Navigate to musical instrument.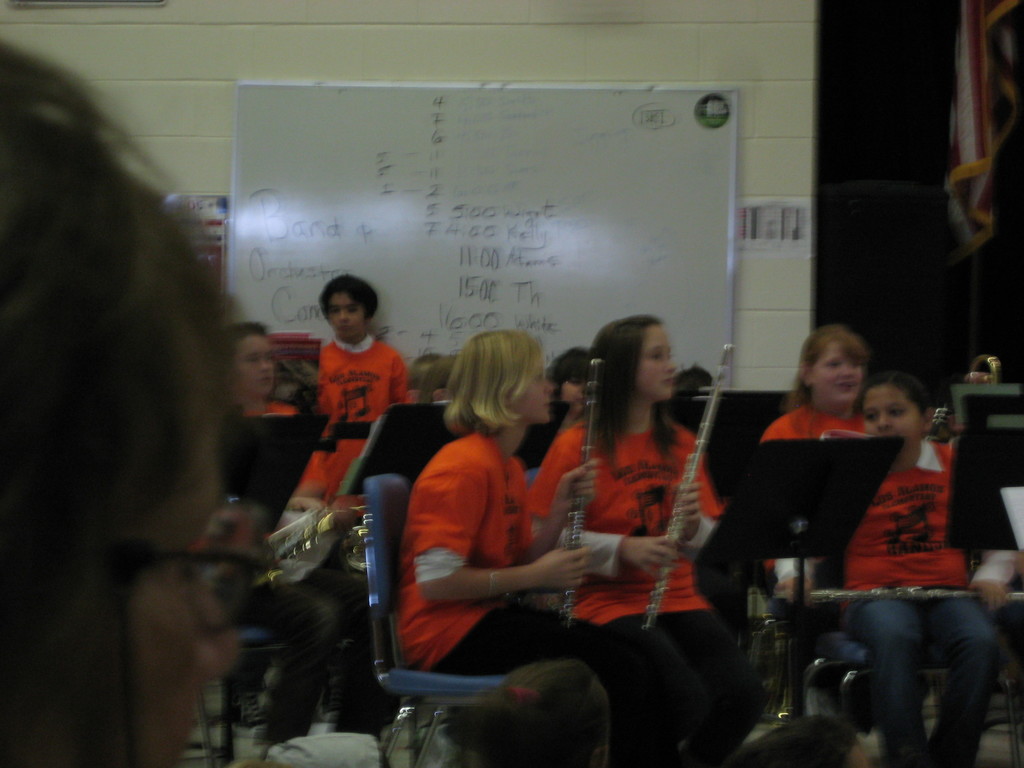
Navigation target: (566,351,609,634).
